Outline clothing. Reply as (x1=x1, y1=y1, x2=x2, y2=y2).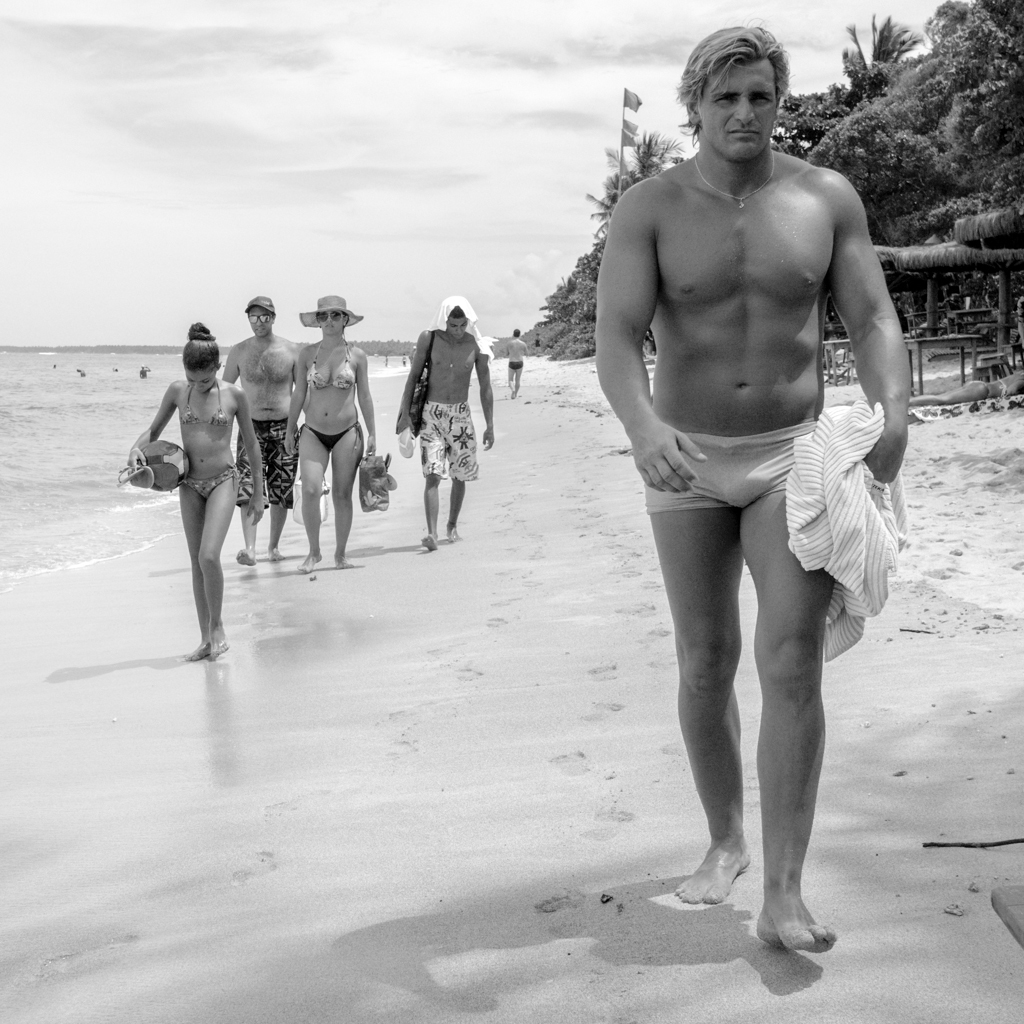
(x1=295, y1=336, x2=369, y2=458).
